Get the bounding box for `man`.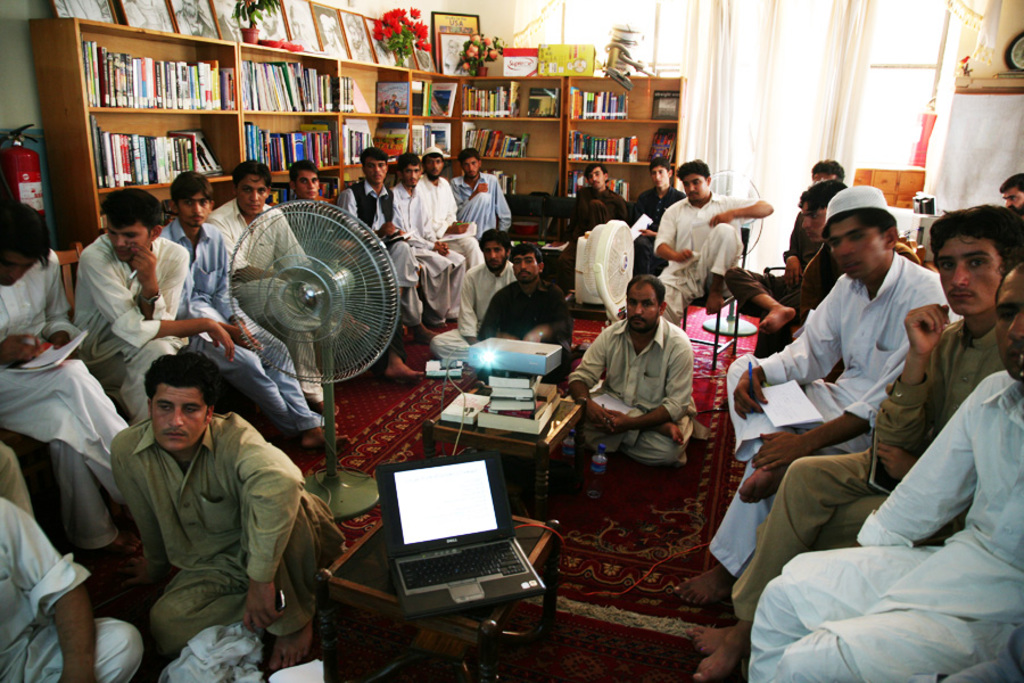
573,268,711,494.
